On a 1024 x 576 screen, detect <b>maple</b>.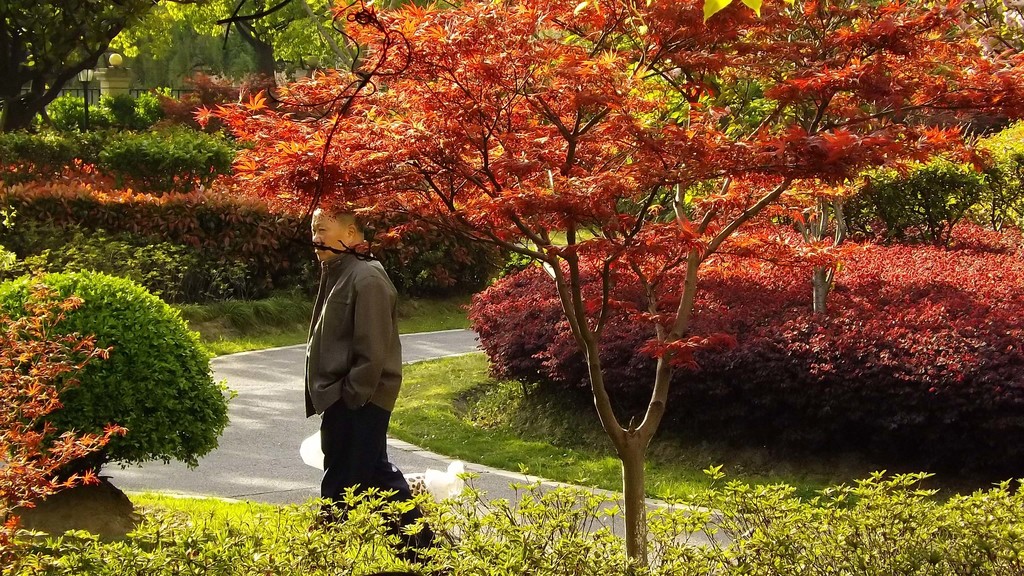
(x1=0, y1=266, x2=246, y2=473).
